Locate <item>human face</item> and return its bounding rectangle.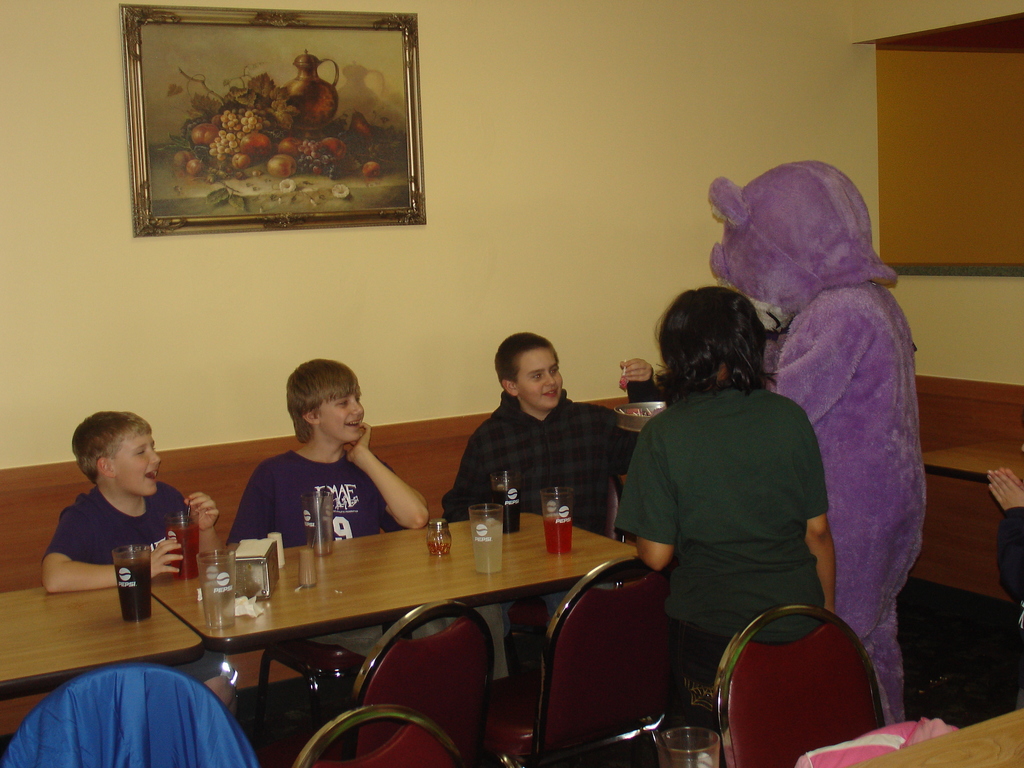
<bbox>113, 431, 162, 499</bbox>.
